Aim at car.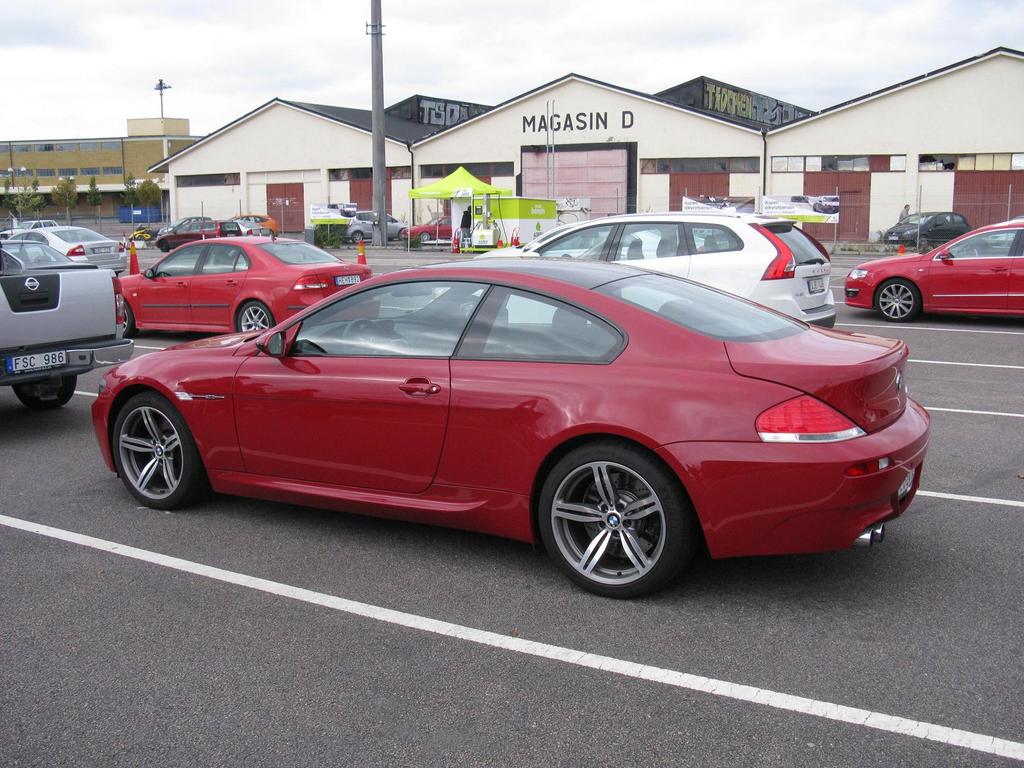
Aimed at detection(86, 250, 937, 597).
